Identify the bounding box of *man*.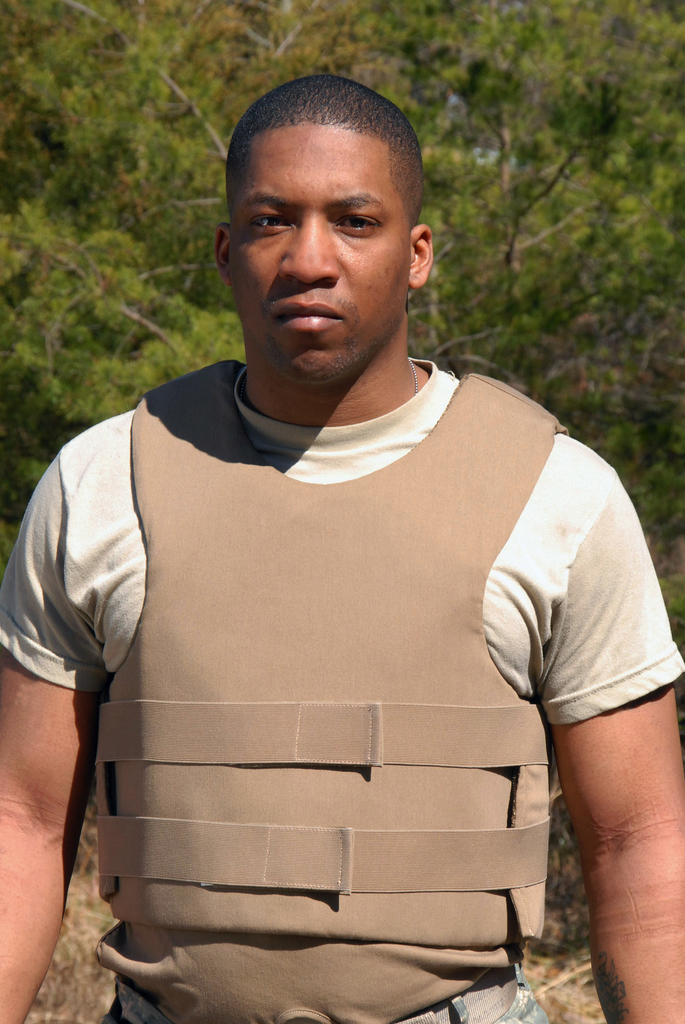
(x1=0, y1=74, x2=684, y2=1023).
